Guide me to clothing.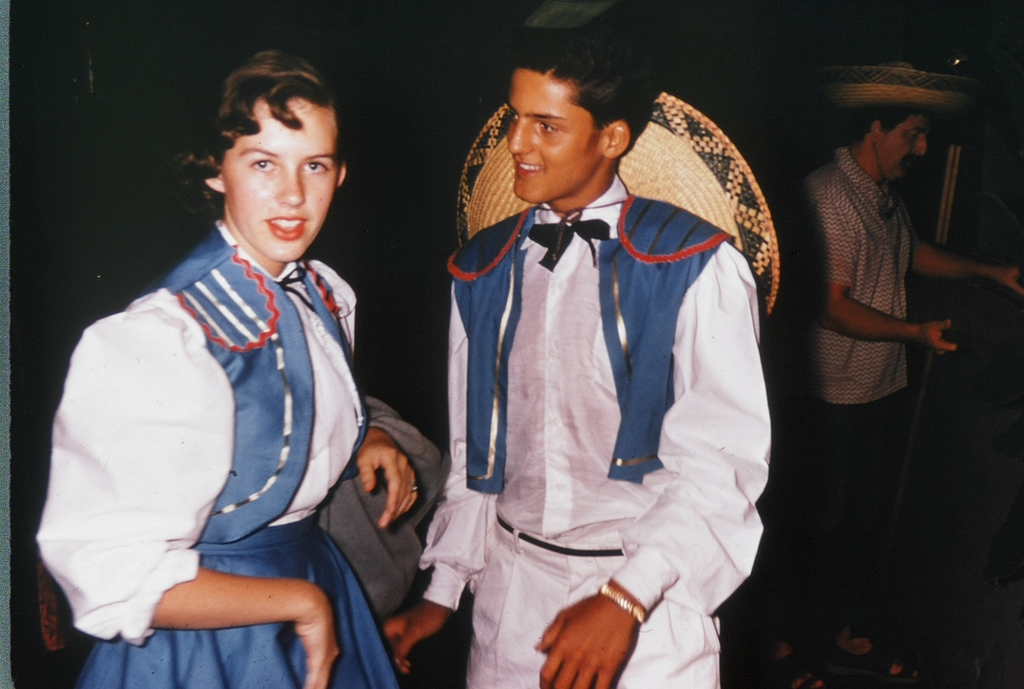
Guidance: 409:170:774:688.
